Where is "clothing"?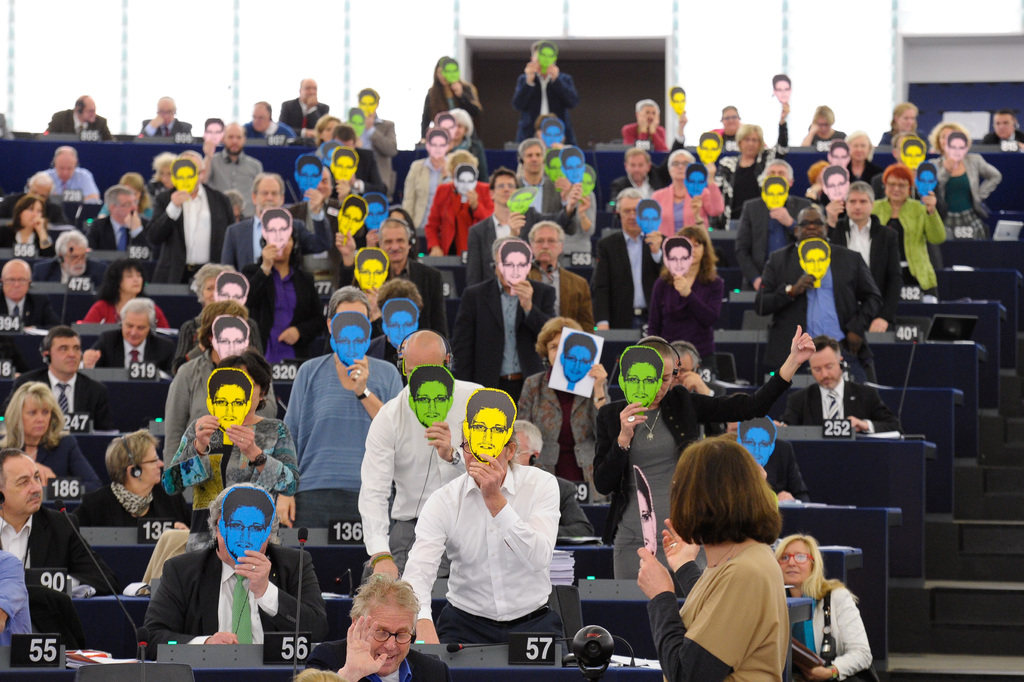
[left=206, top=147, right=263, bottom=218].
